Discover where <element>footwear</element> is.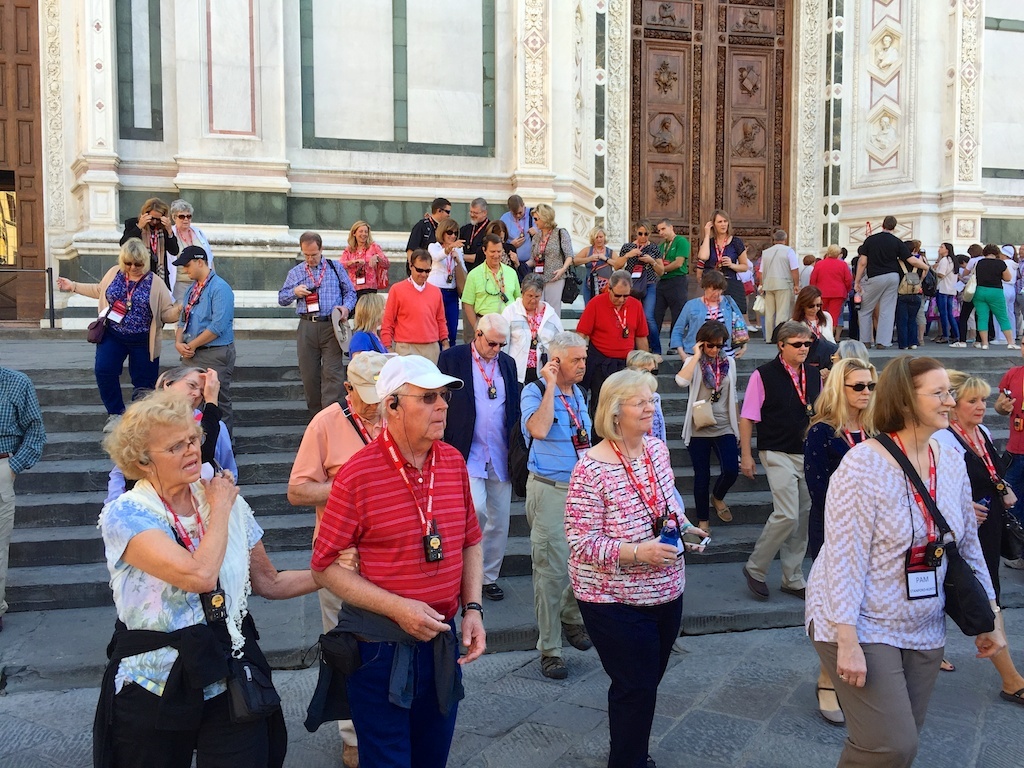
Discovered at <bbox>997, 688, 1023, 707</bbox>.
